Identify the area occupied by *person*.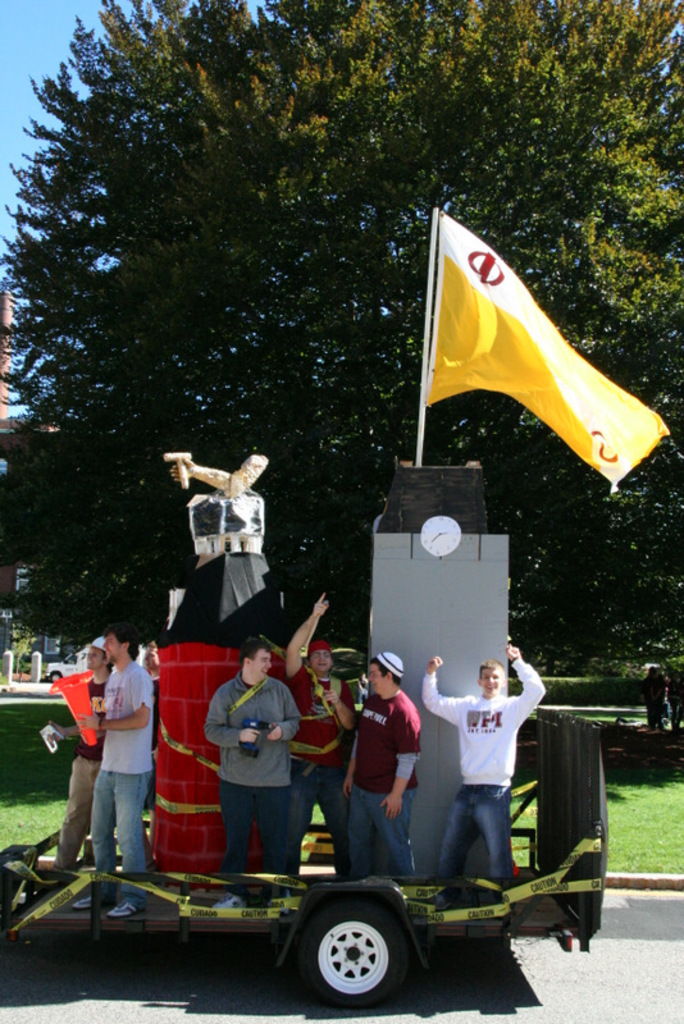
Area: bbox=(348, 637, 421, 876).
